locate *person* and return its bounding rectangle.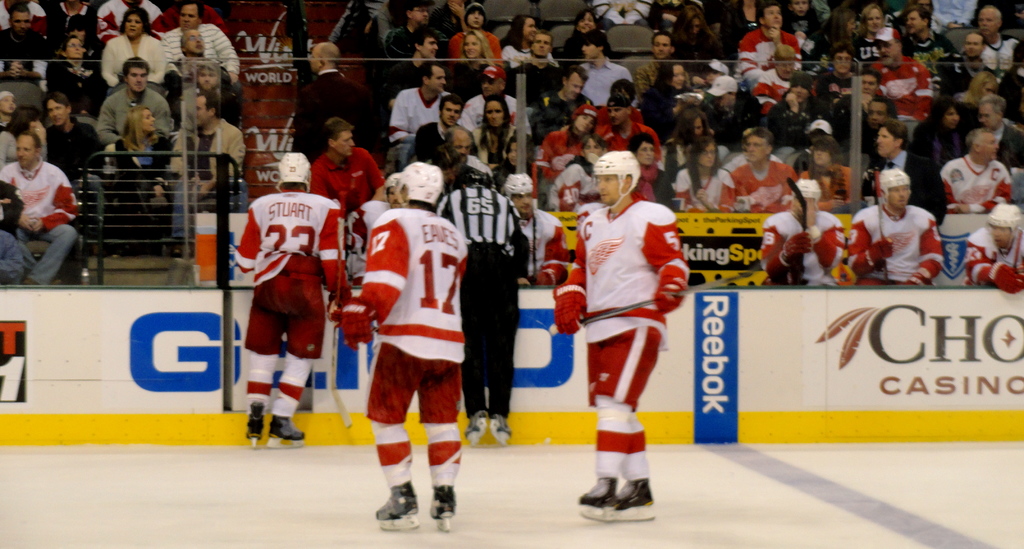
select_region(340, 161, 466, 519).
